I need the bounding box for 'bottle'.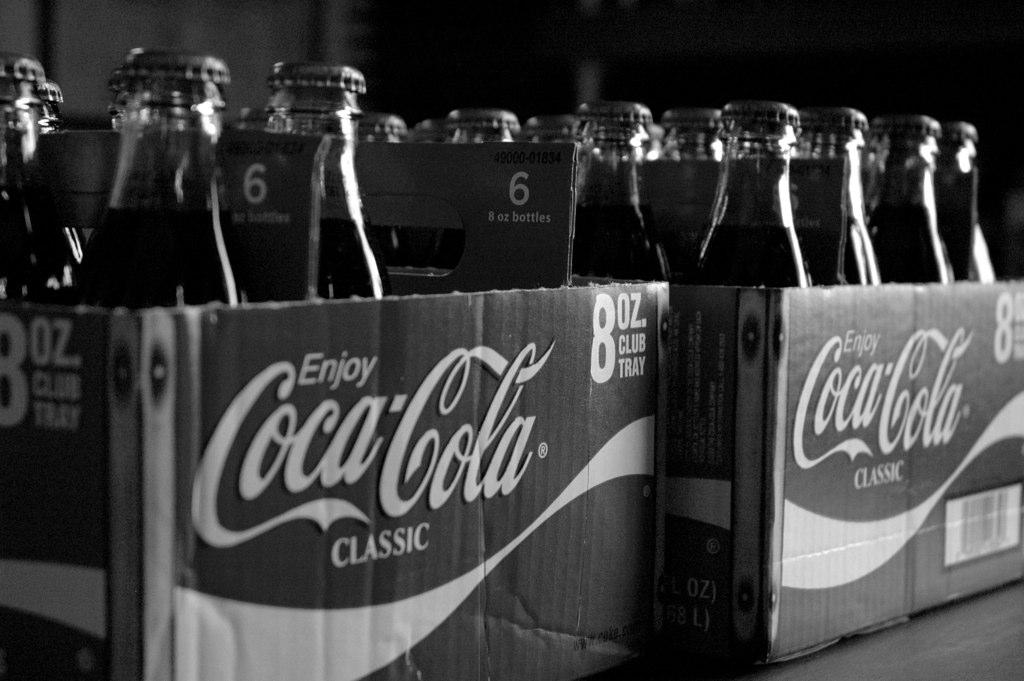
Here it is: detection(0, 50, 50, 301).
